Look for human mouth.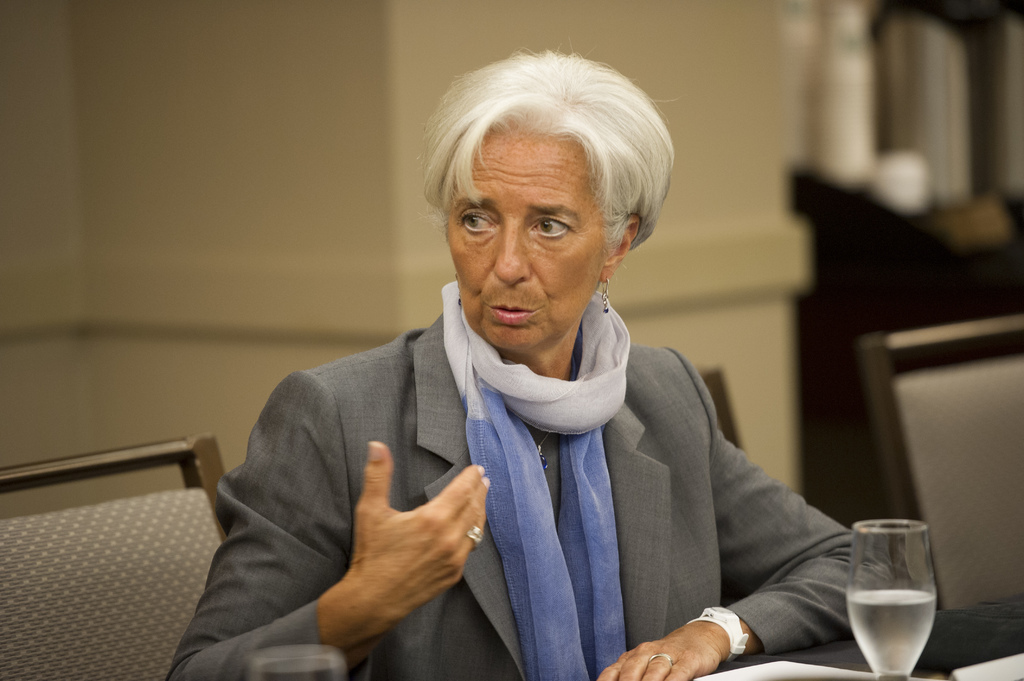
Found: select_region(481, 296, 541, 322).
